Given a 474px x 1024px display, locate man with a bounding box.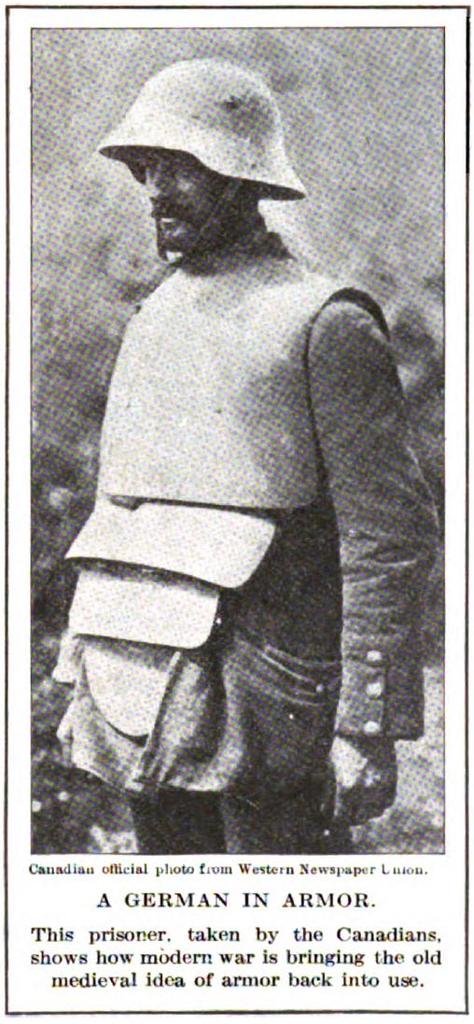
Located: bbox=(41, 64, 420, 857).
